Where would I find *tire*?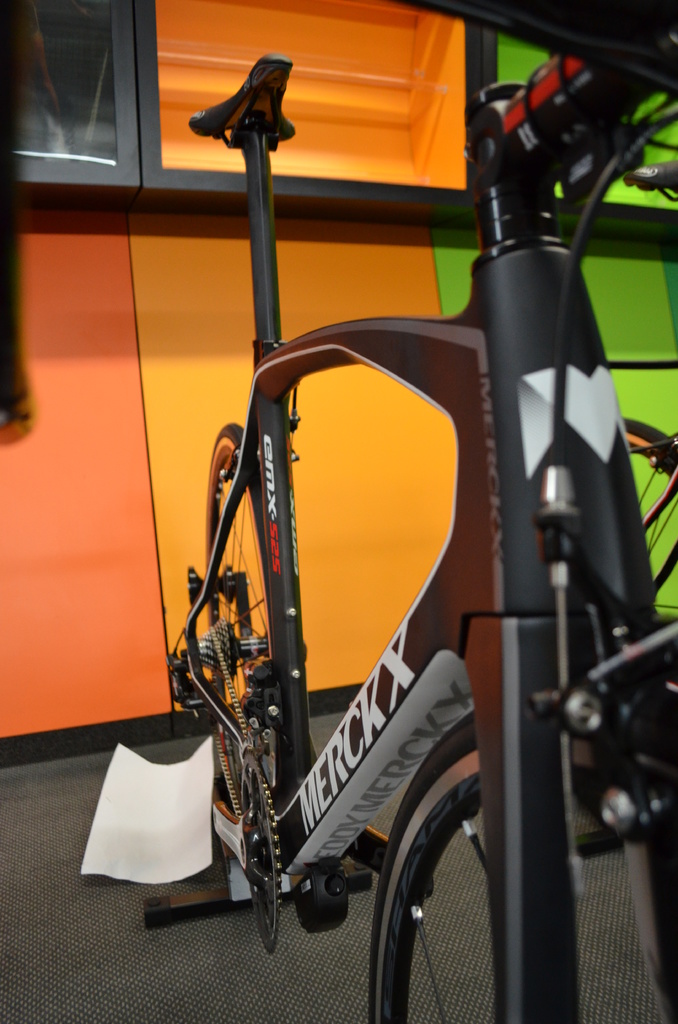
At x1=206, y1=421, x2=283, y2=818.
